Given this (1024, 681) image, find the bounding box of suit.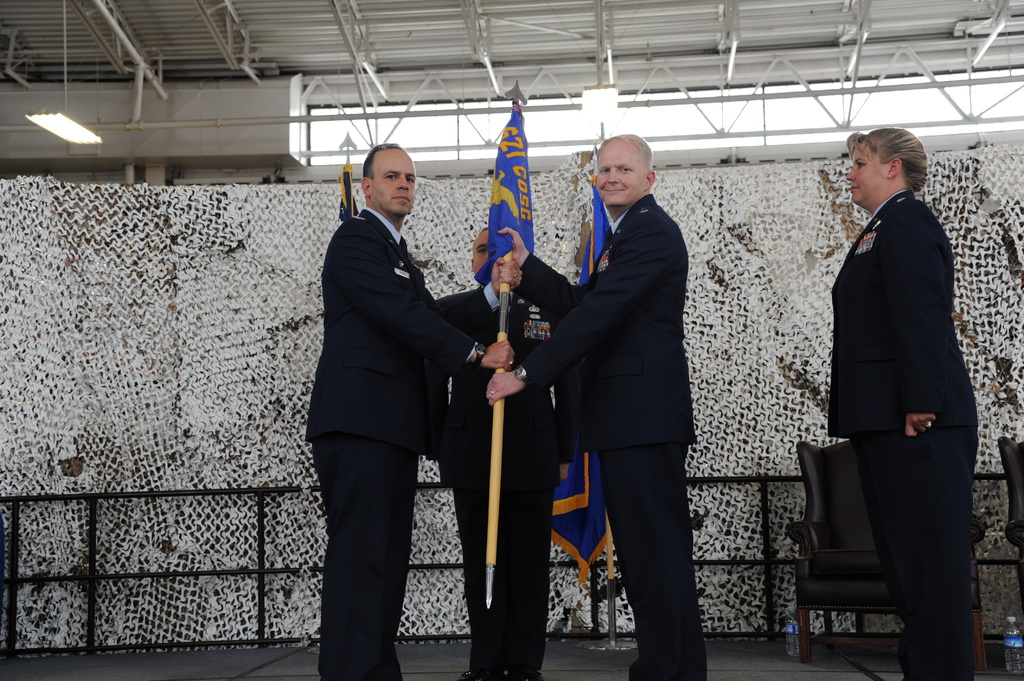
[298, 117, 501, 666].
